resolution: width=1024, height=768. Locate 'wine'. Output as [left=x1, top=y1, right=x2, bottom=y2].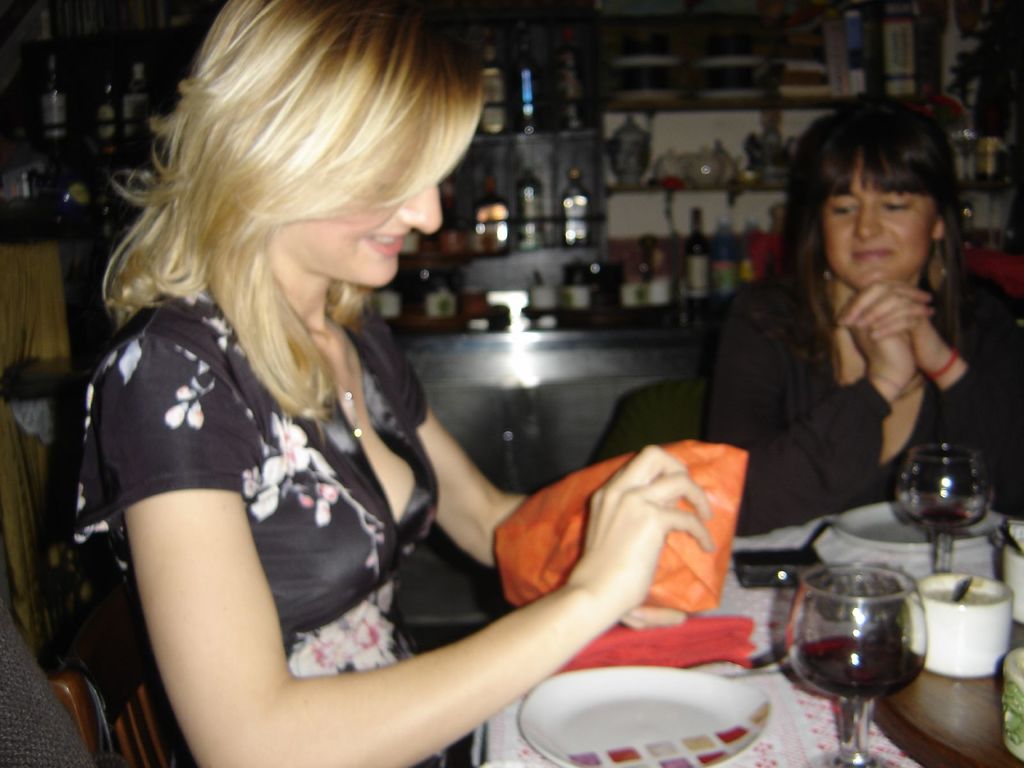
[left=515, top=28, right=540, bottom=132].
